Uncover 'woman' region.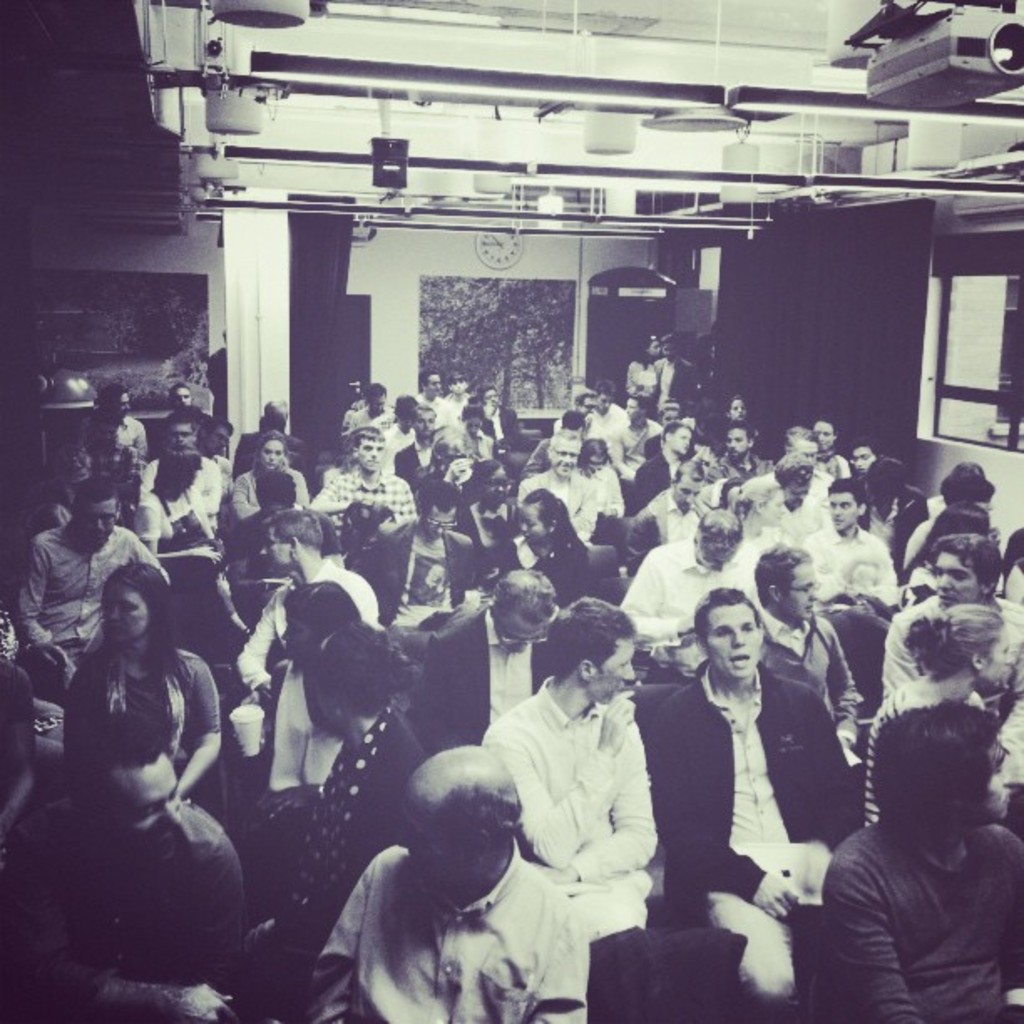
Uncovered: l=490, t=482, r=587, b=599.
